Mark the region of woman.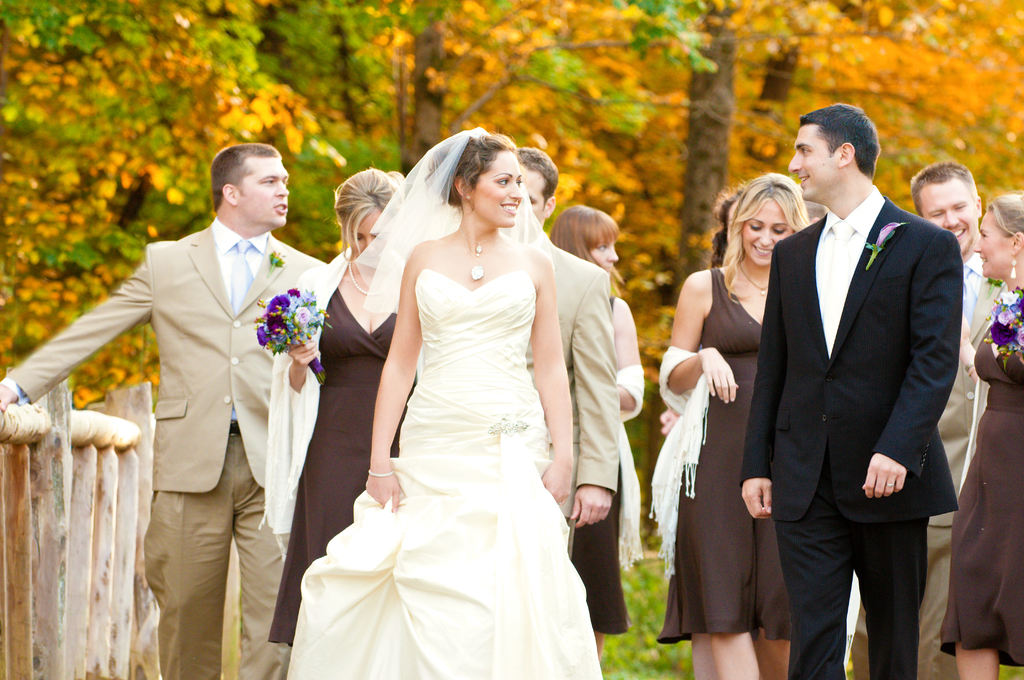
Region: {"left": 940, "top": 190, "right": 1023, "bottom": 679}.
